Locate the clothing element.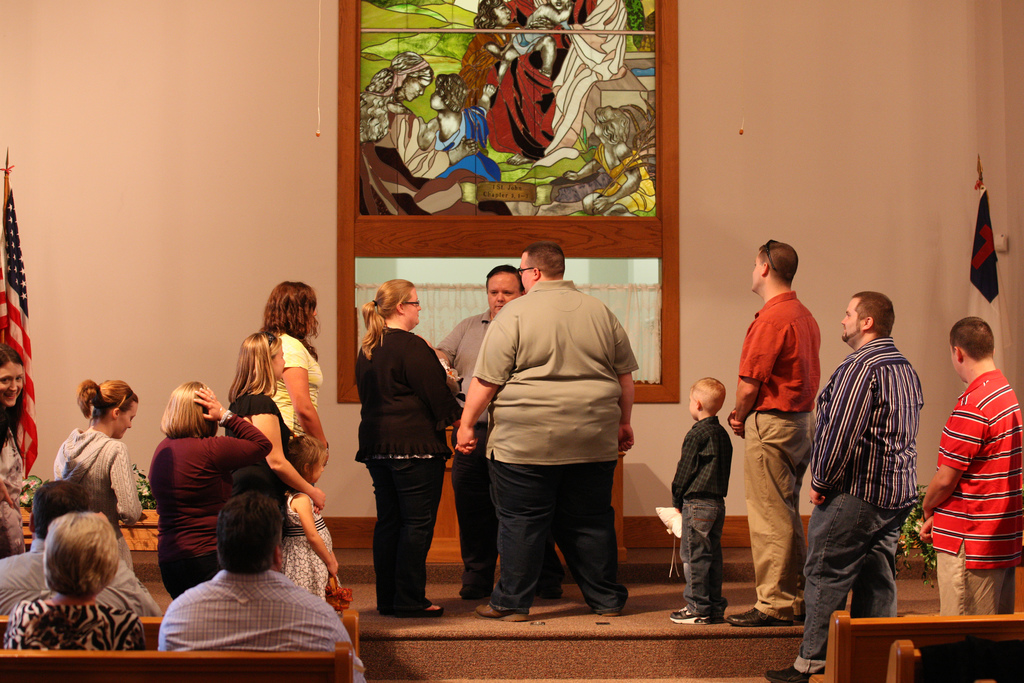
Element bbox: {"x1": 797, "y1": 338, "x2": 922, "y2": 678}.
